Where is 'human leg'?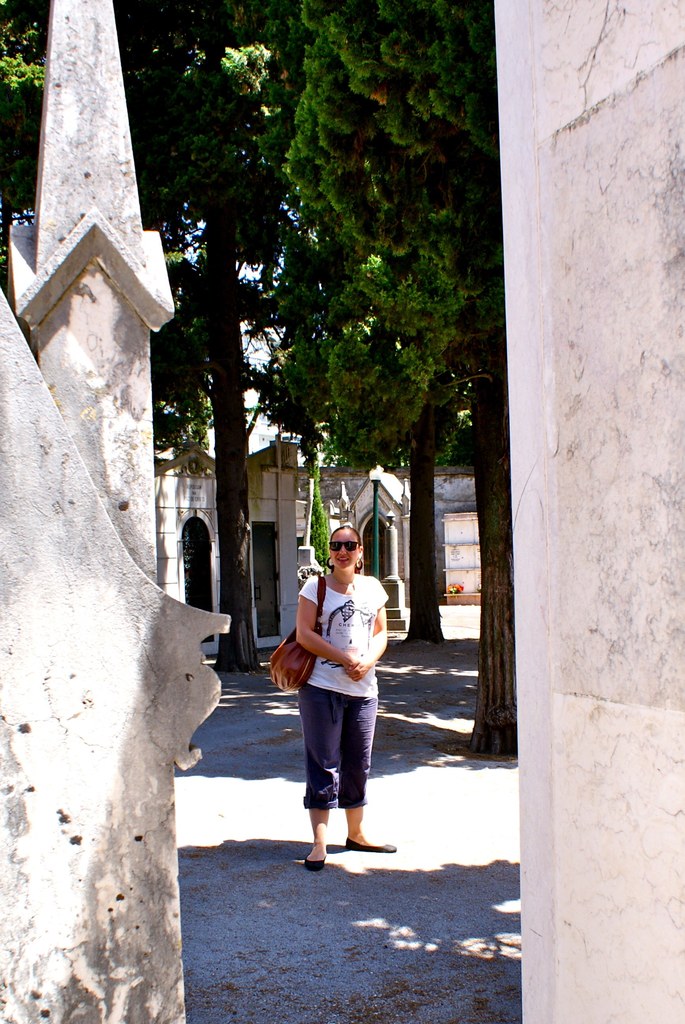
(left=332, top=676, right=401, bottom=854).
